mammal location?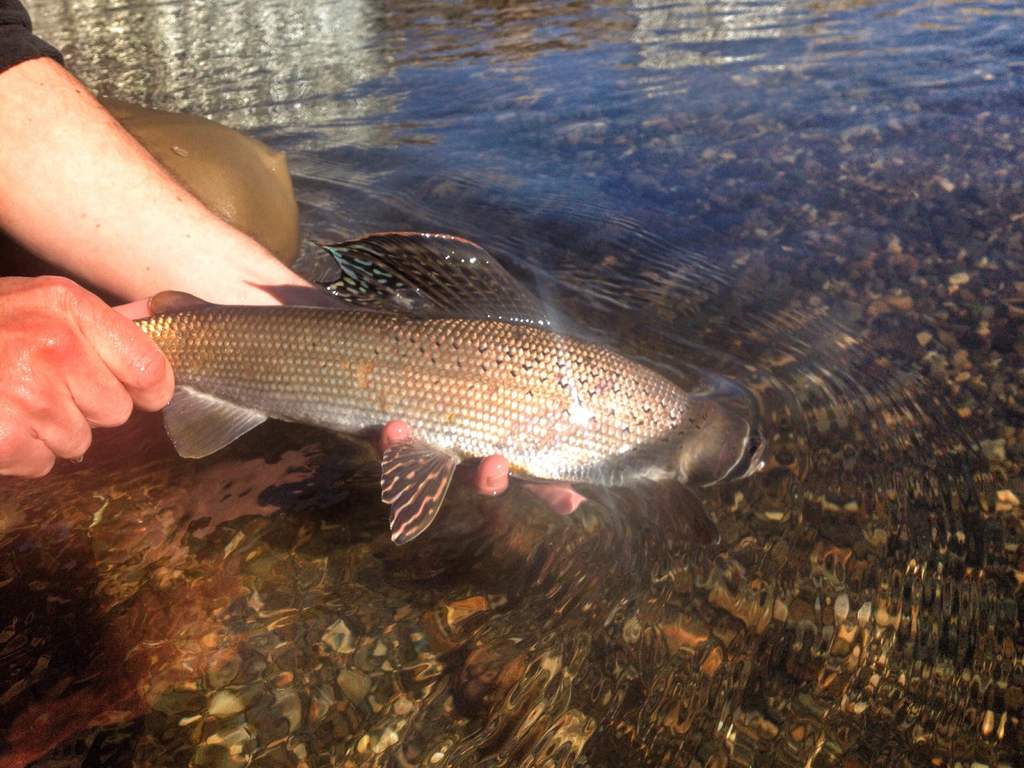
Rect(0, 0, 595, 514)
